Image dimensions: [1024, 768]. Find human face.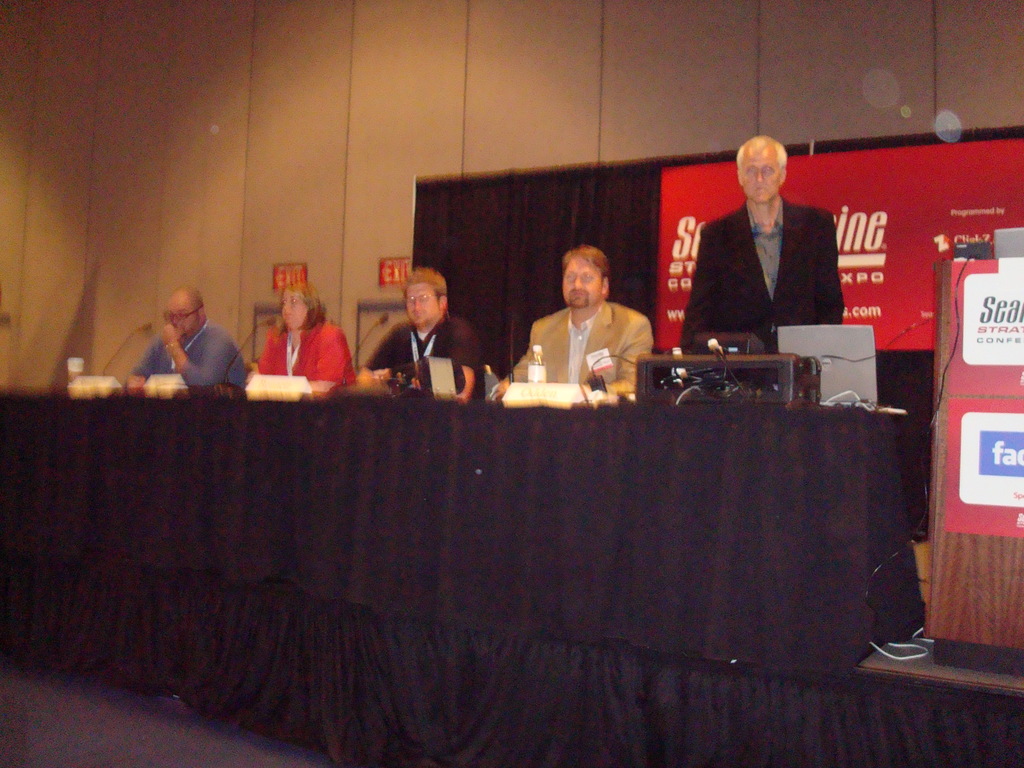
406, 282, 440, 324.
